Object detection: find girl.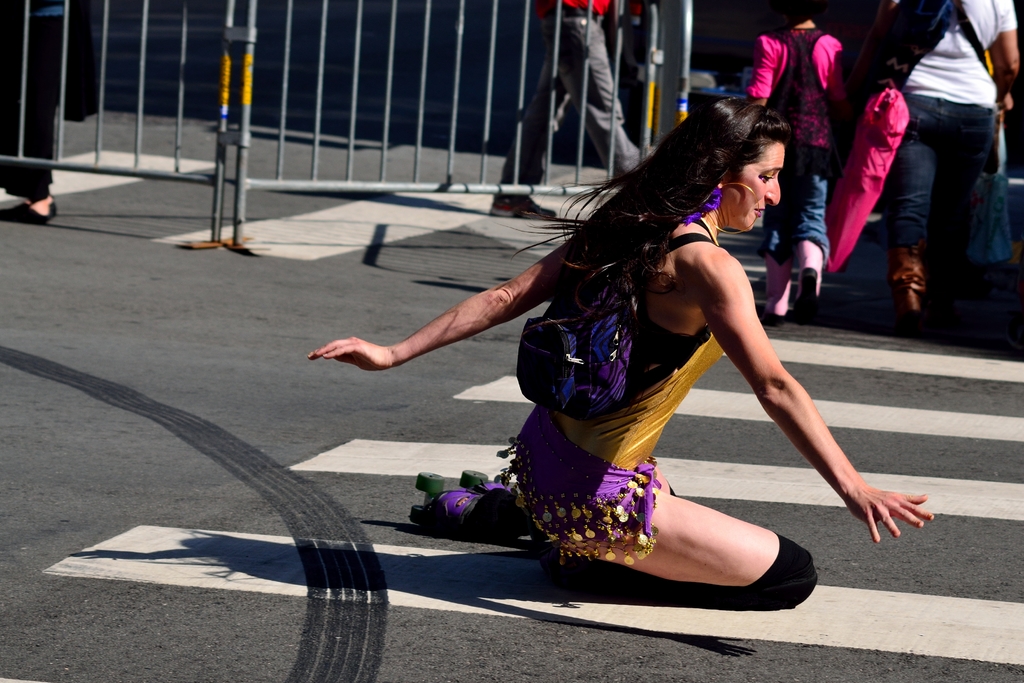
(x1=305, y1=95, x2=934, y2=609).
